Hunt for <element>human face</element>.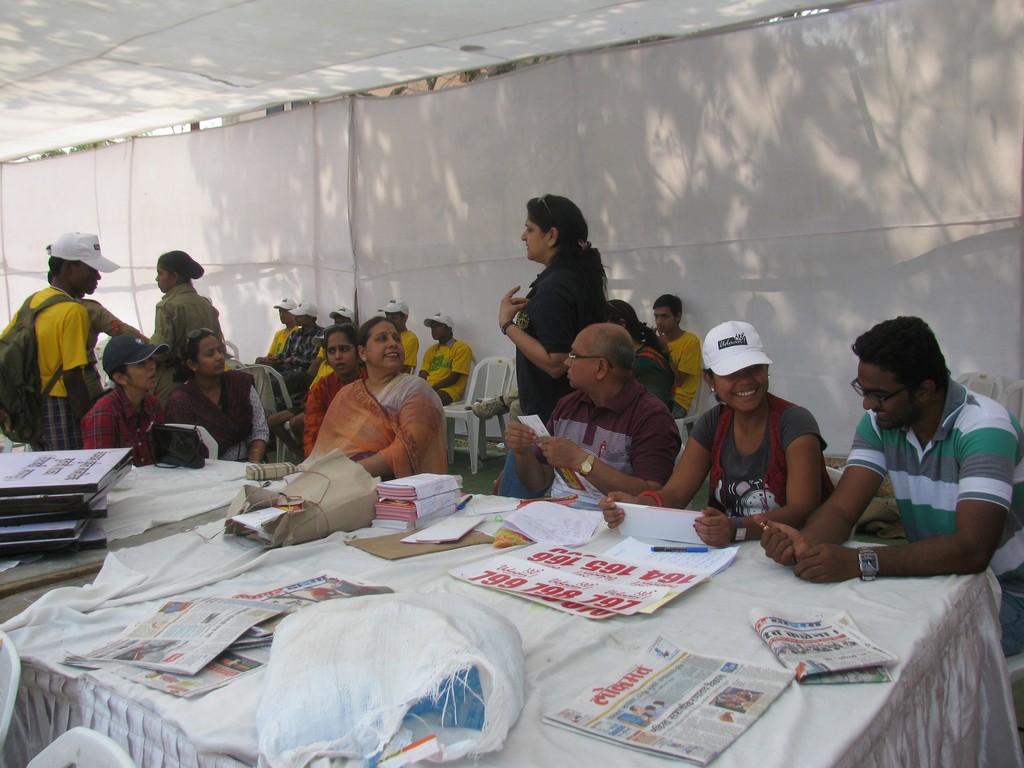
Hunted down at {"left": 151, "top": 259, "right": 170, "bottom": 298}.
